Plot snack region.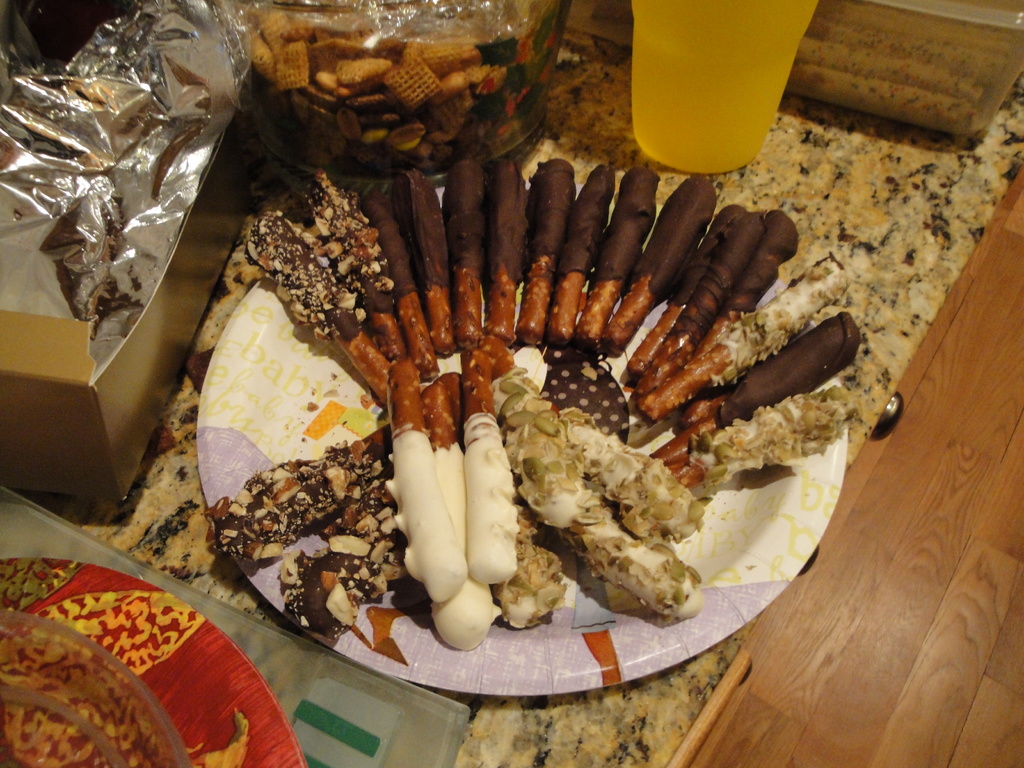
Plotted at box(168, 164, 879, 643).
